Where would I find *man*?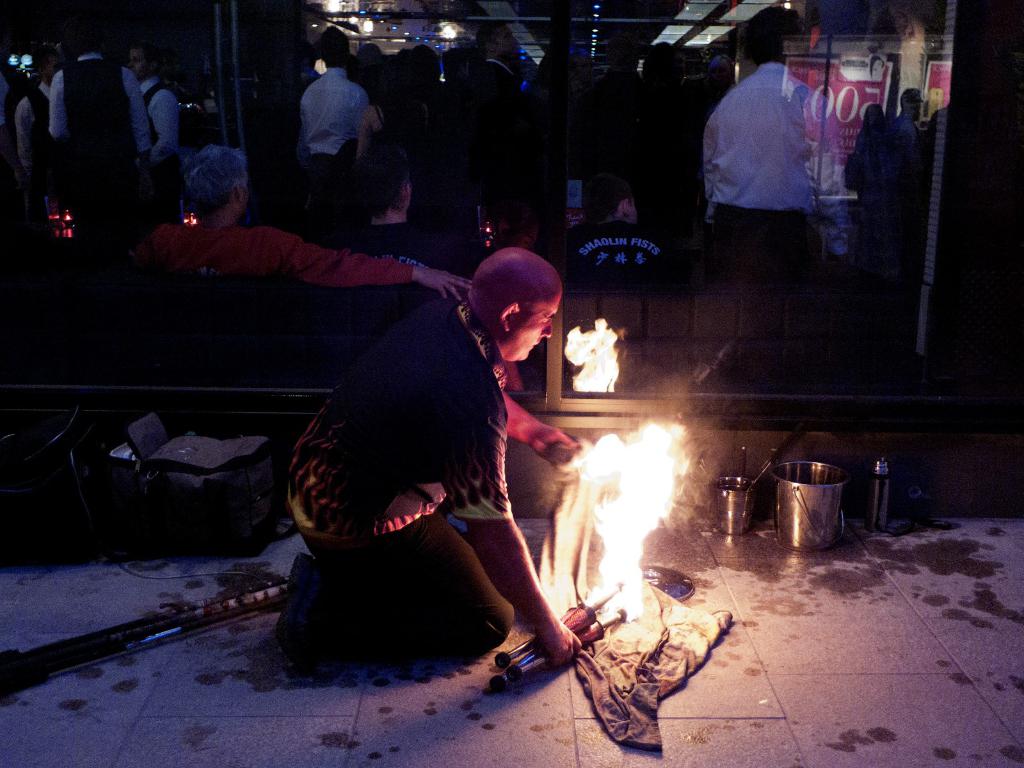
At l=138, t=146, r=492, b=316.
